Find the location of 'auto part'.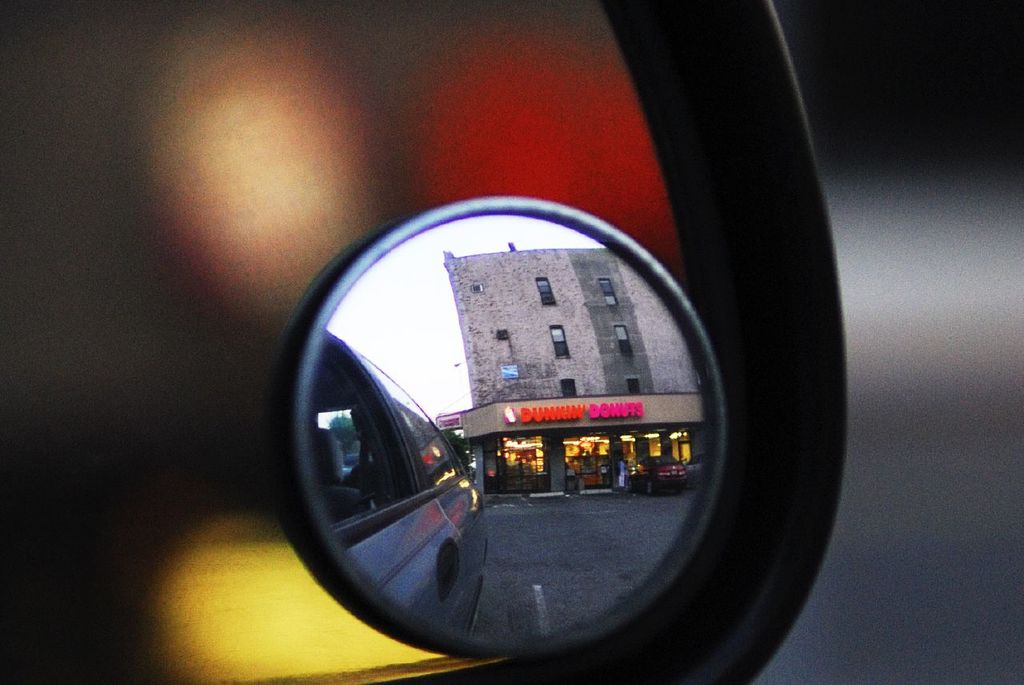
Location: locate(294, 212, 770, 651).
